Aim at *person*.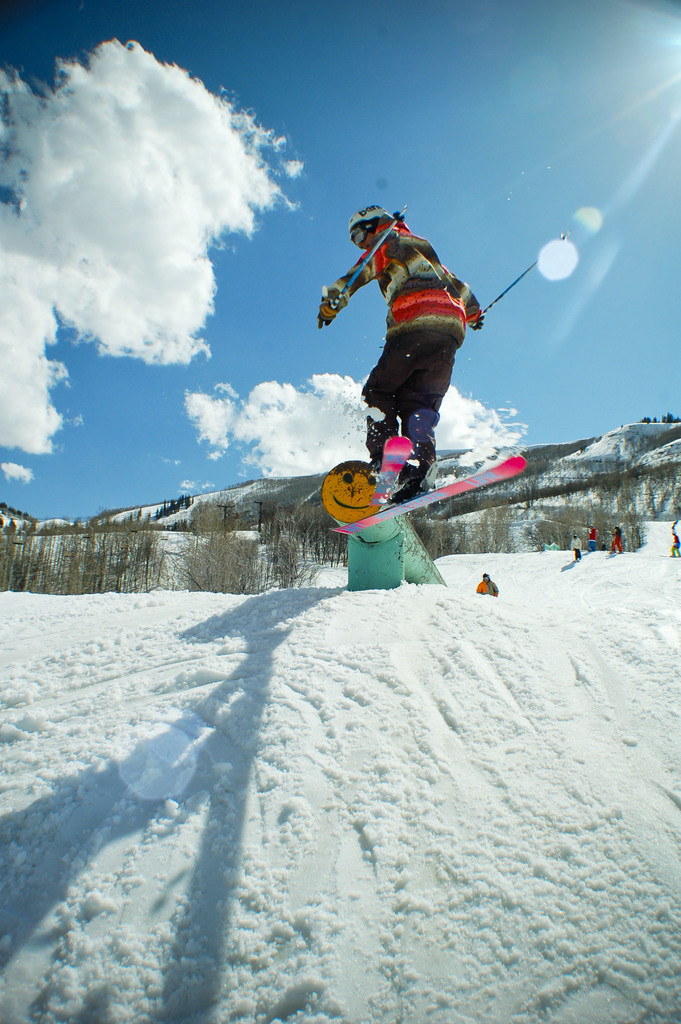
Aimed at x1=324 y1=184 x2=493 y2=501.
